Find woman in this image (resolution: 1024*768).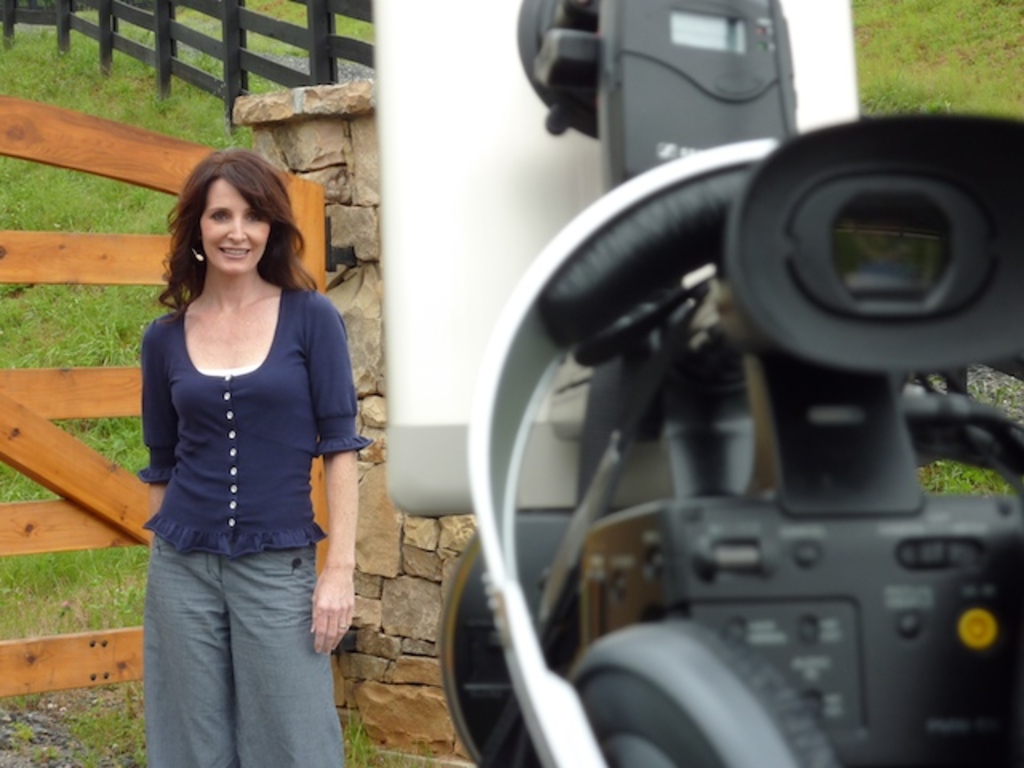
115 123 365 766.
